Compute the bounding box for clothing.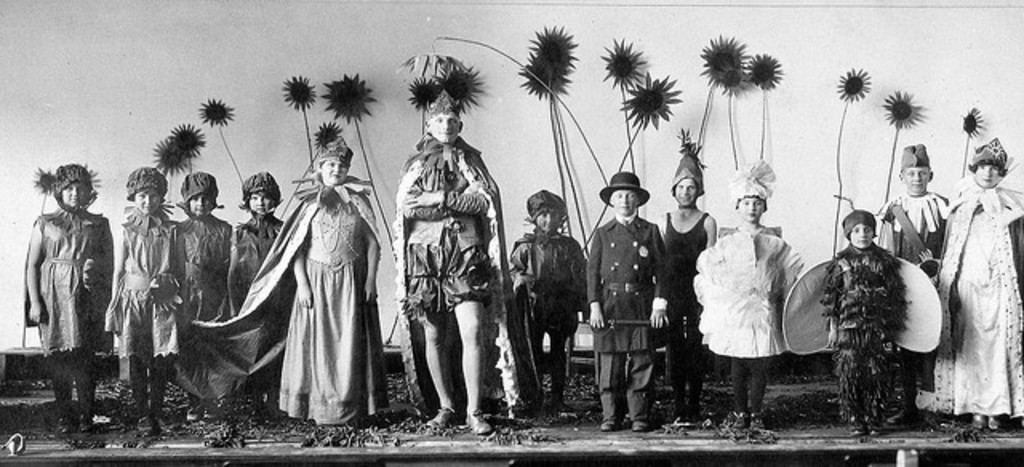
(106,210,187,405).
